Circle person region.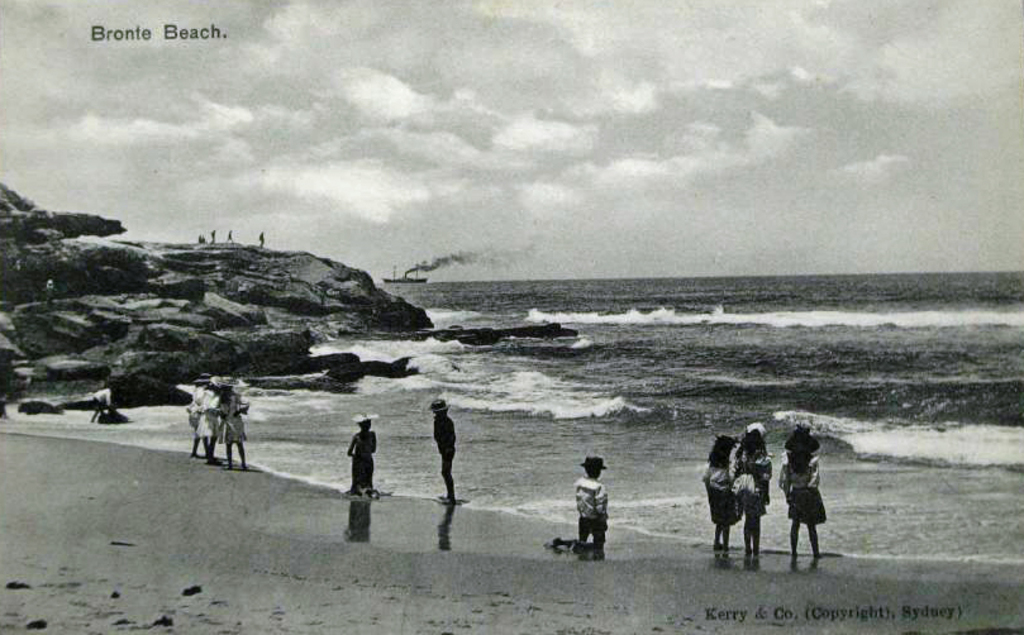
Region: Rect(343, 414, 378, 498).
